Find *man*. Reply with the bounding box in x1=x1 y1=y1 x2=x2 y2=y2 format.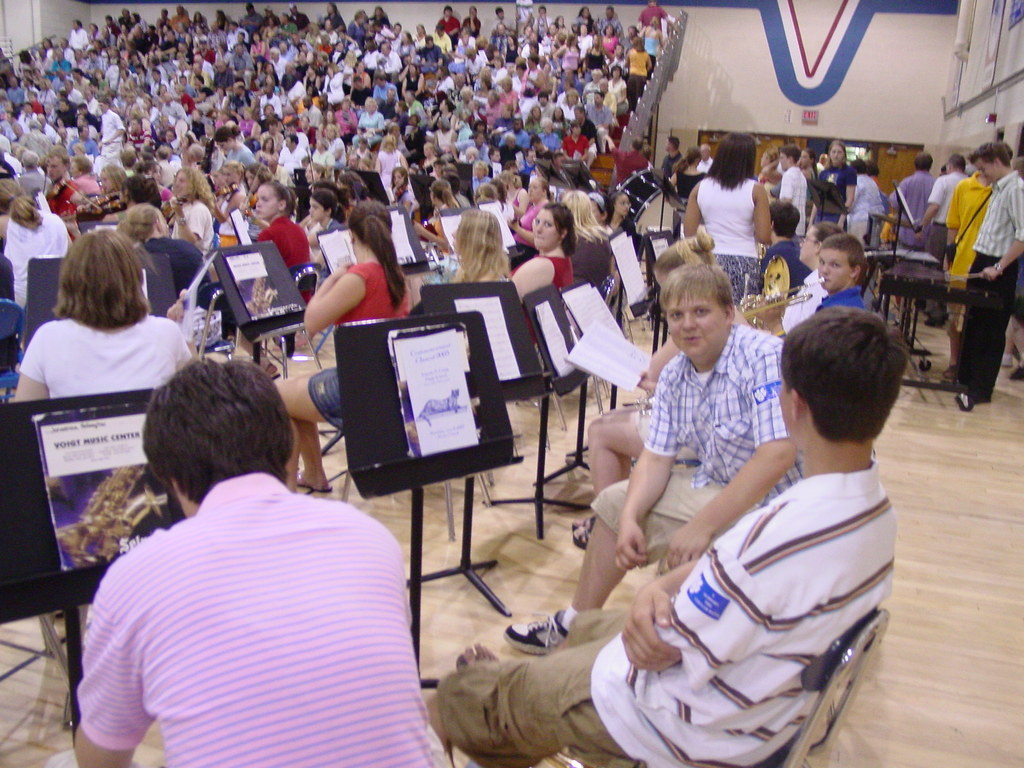
x1=637 y1=2 x2=680 y2=31.
